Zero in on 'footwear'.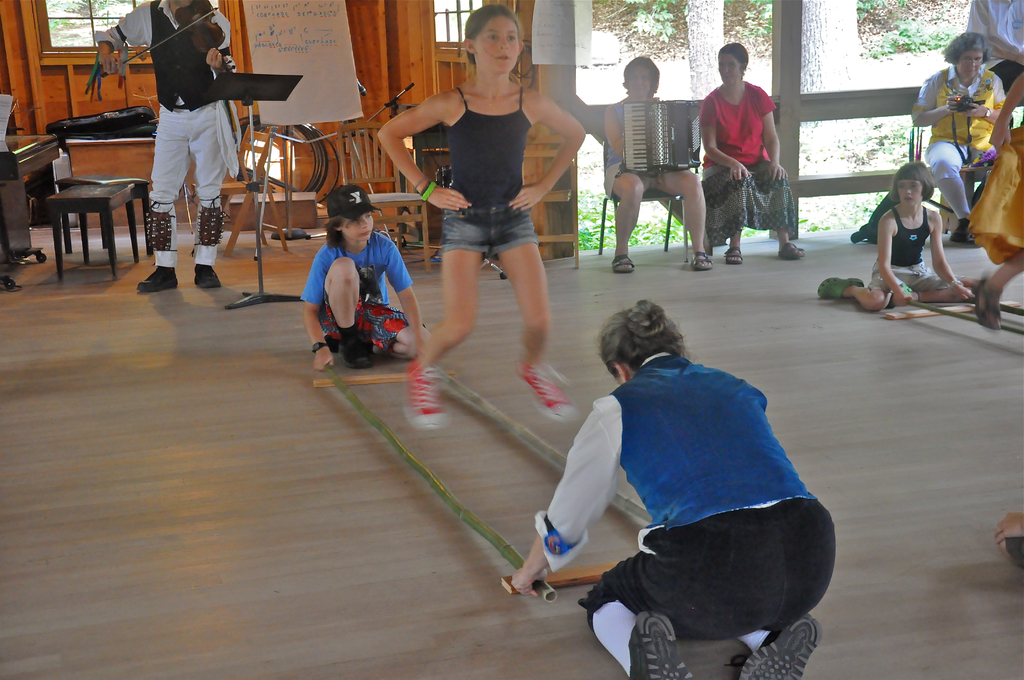
Zeroed in: box(630, 601, 698, 679).
